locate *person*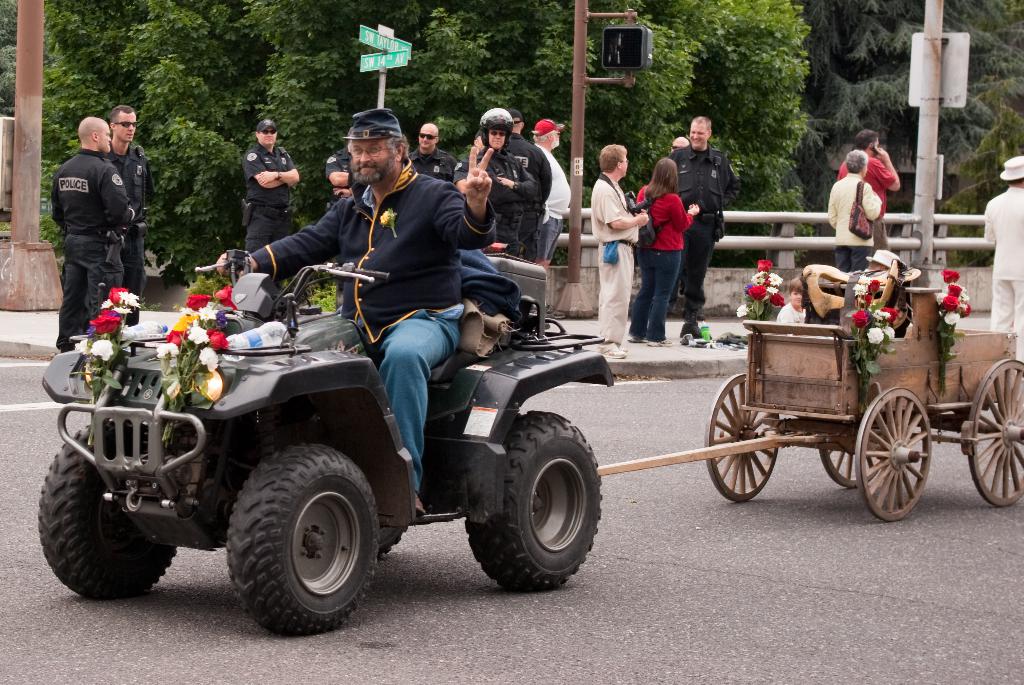
<bbox>100, 109, 157, 332</bbox>
